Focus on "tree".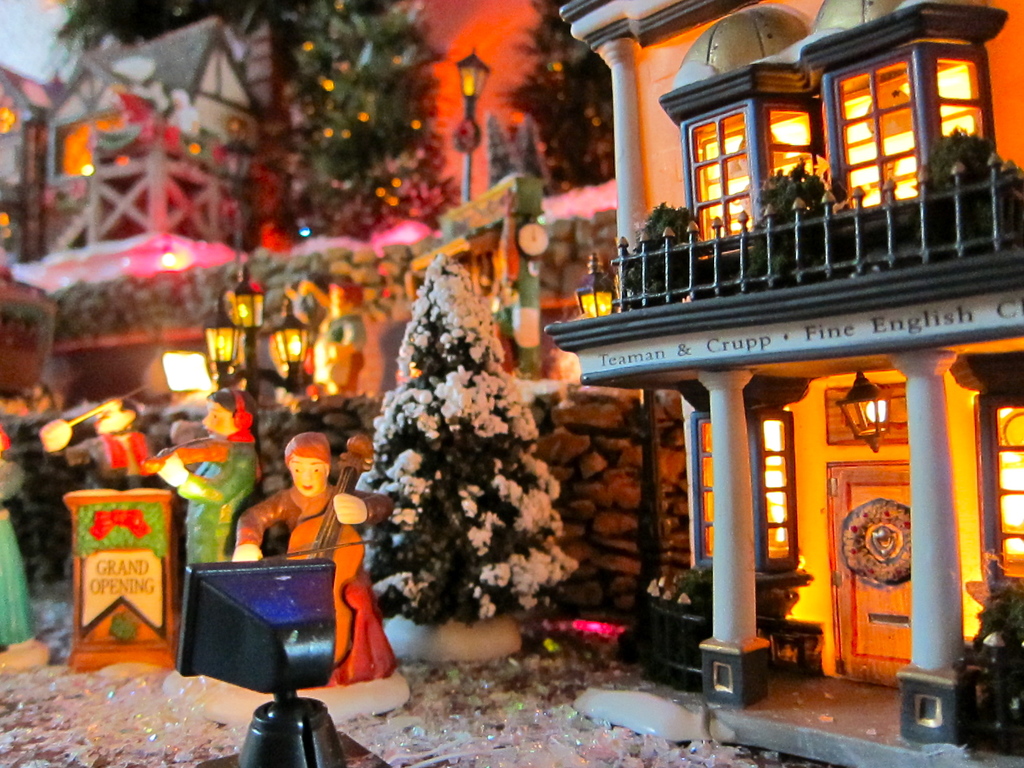
Focused at rect(495, 0, 597, 172).
